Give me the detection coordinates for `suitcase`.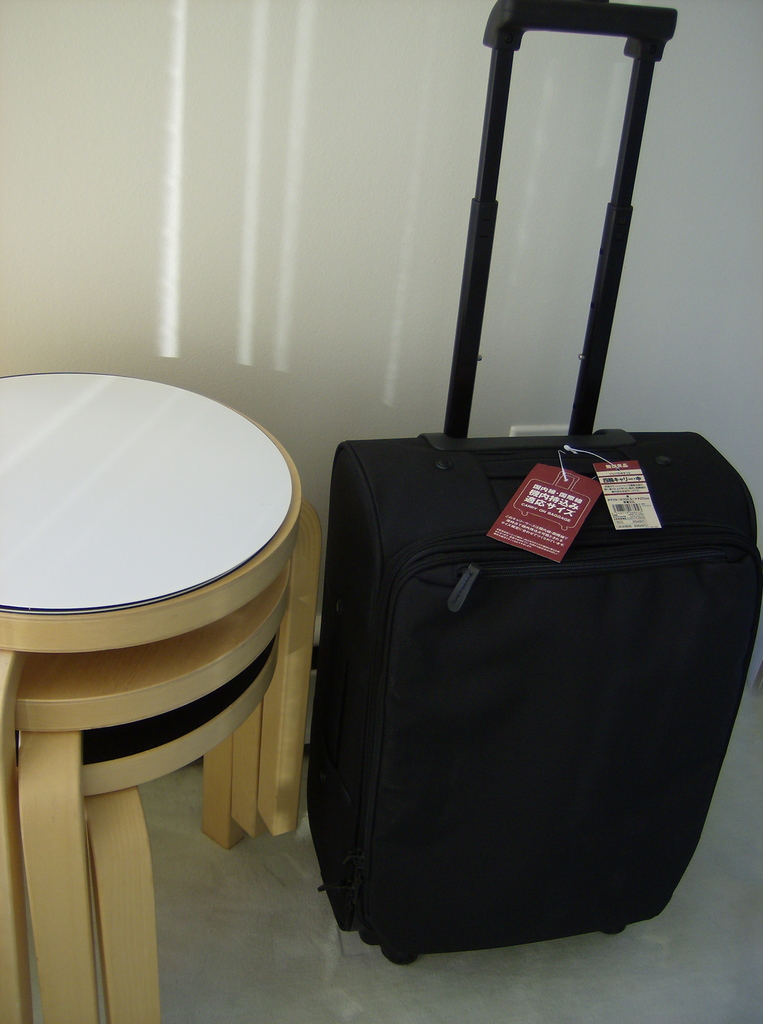
(x1=303, y1=0, x2=762, y2=968).
